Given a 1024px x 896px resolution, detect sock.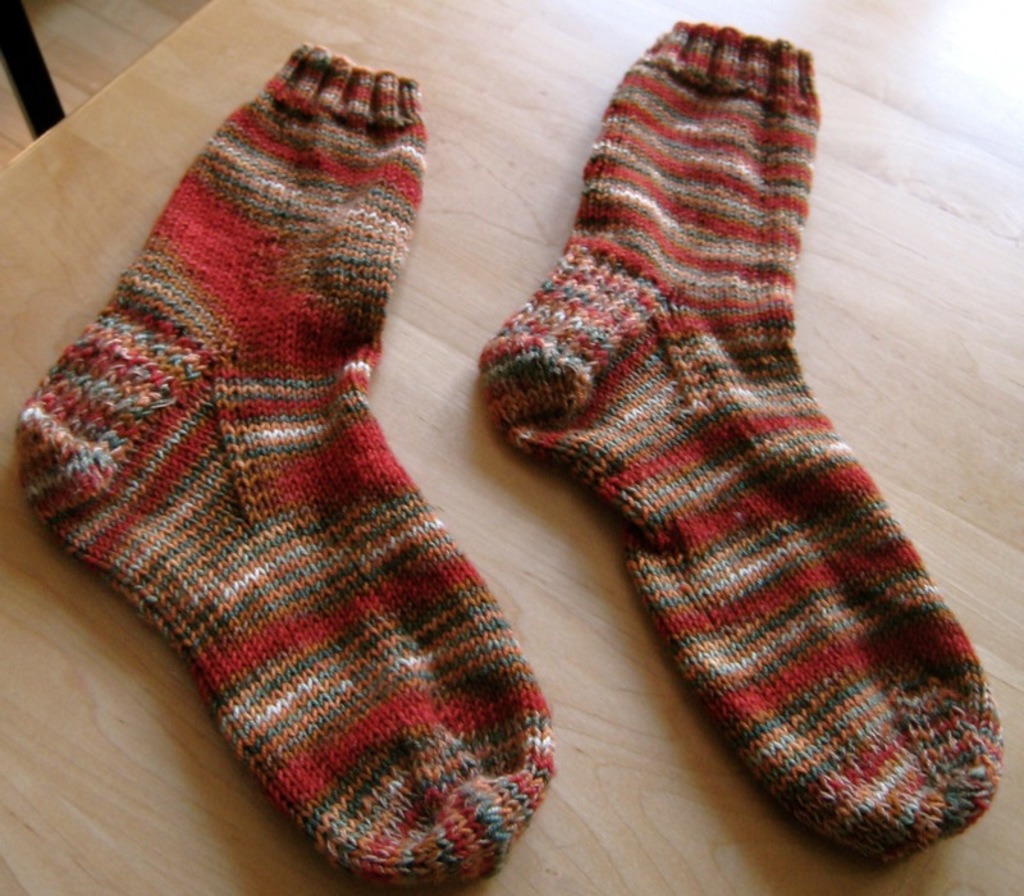
select_region(475, 23, 1010, 865).
